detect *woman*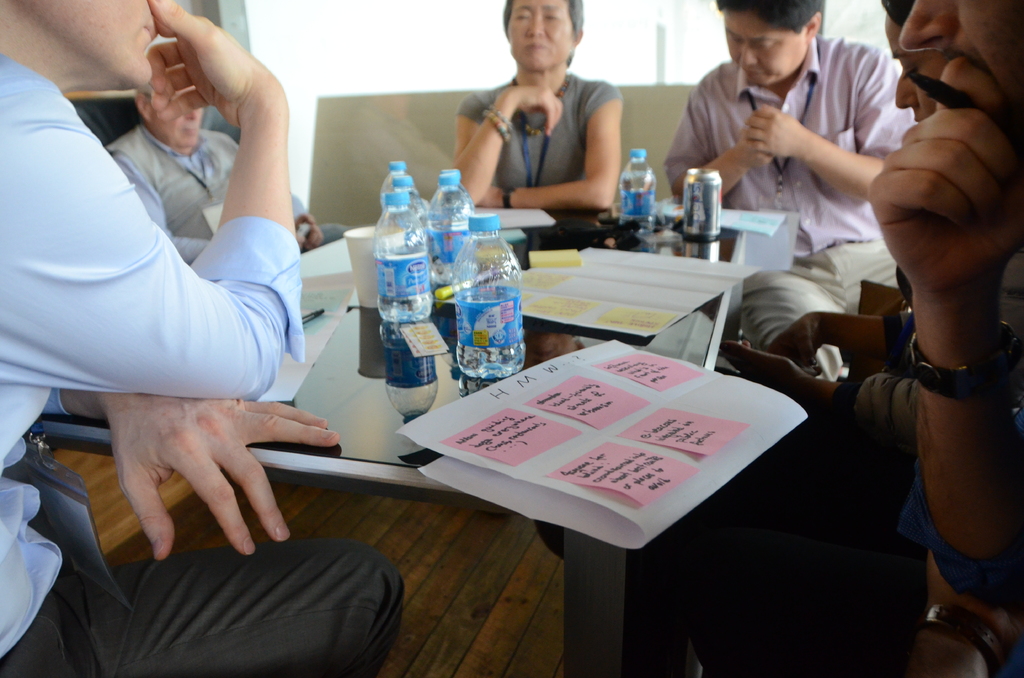
box=[449, 0, 623, 211]
